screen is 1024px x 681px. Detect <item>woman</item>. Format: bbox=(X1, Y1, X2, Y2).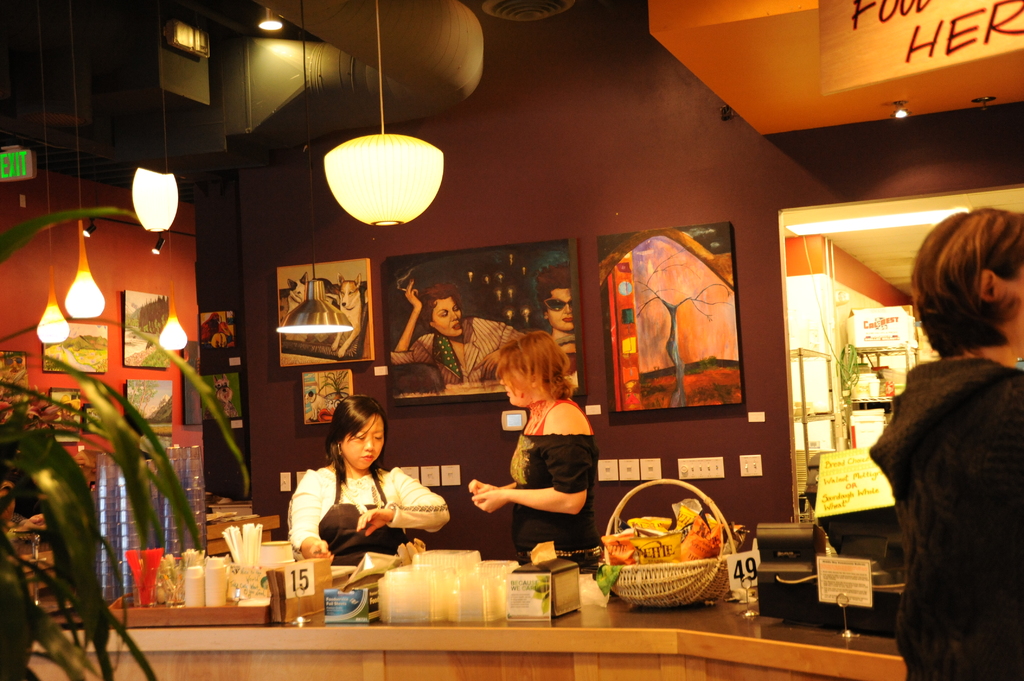
bbox=(472, 324, 611, 564).
